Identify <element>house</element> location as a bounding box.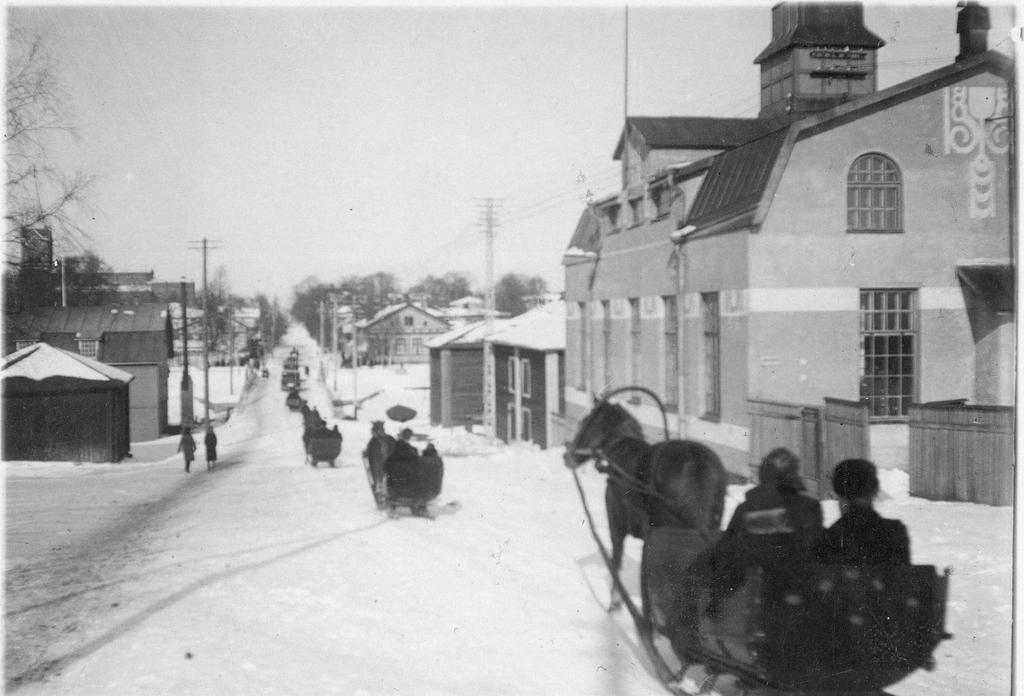
0:228:189:447.
